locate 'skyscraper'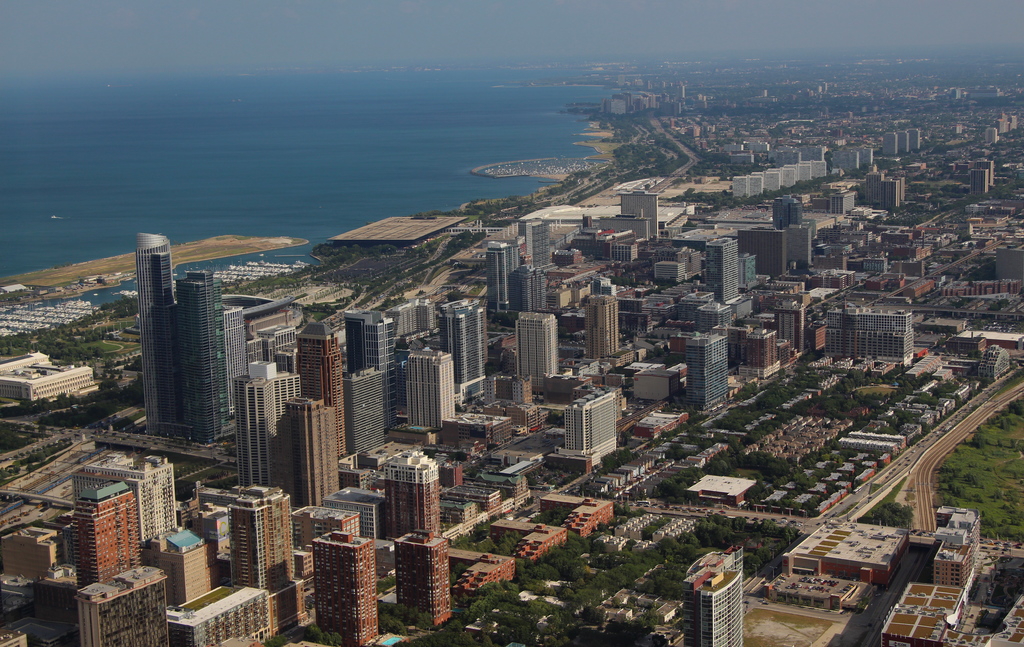
detection(230, 480, 314, 625)
